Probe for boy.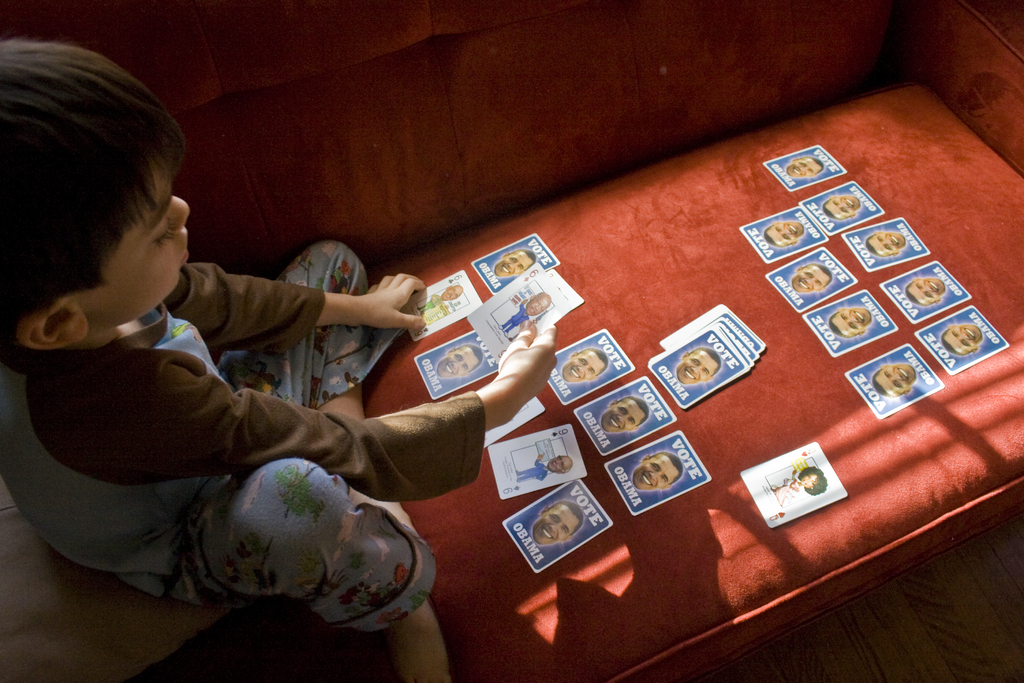
Probe result: [939,322,982,353].
